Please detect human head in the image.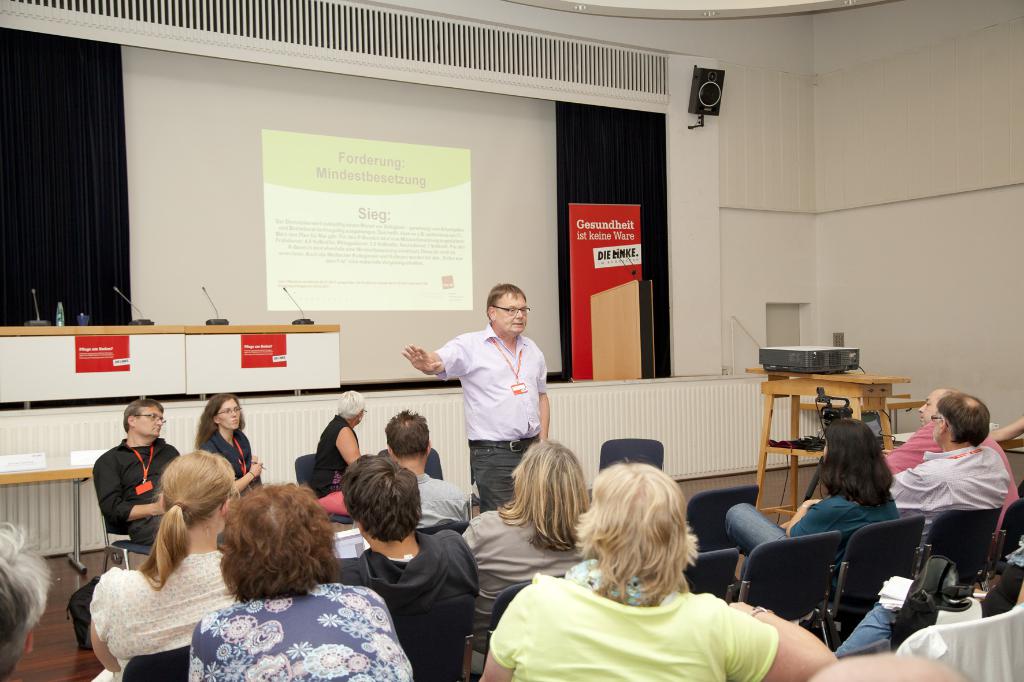
box=[341, 455, 421, 545].
